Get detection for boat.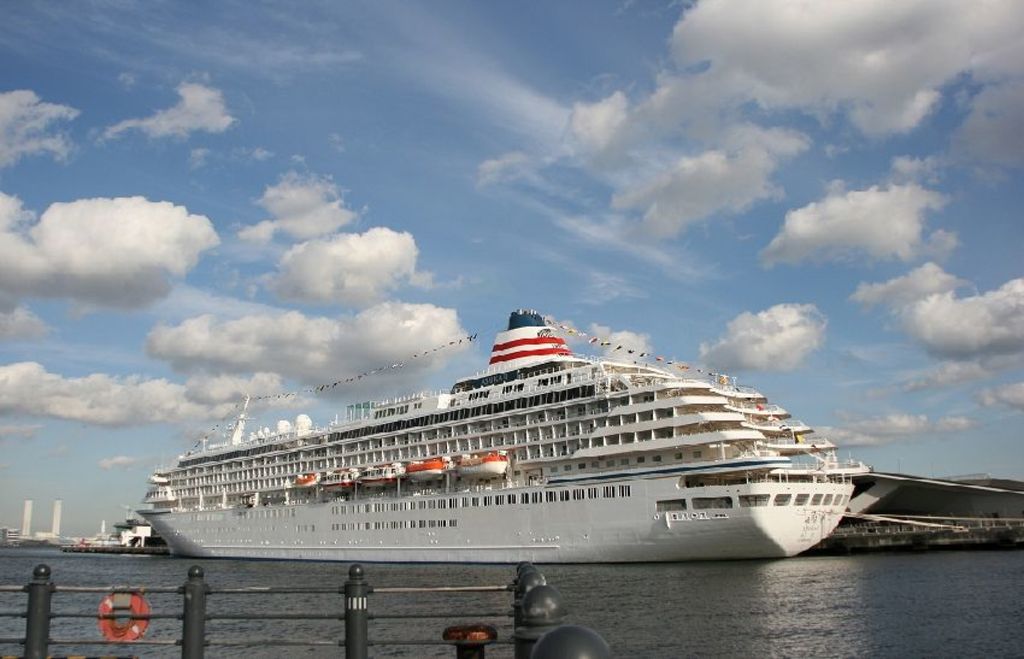
Detection: Rect(105, 289, 907, 571).
